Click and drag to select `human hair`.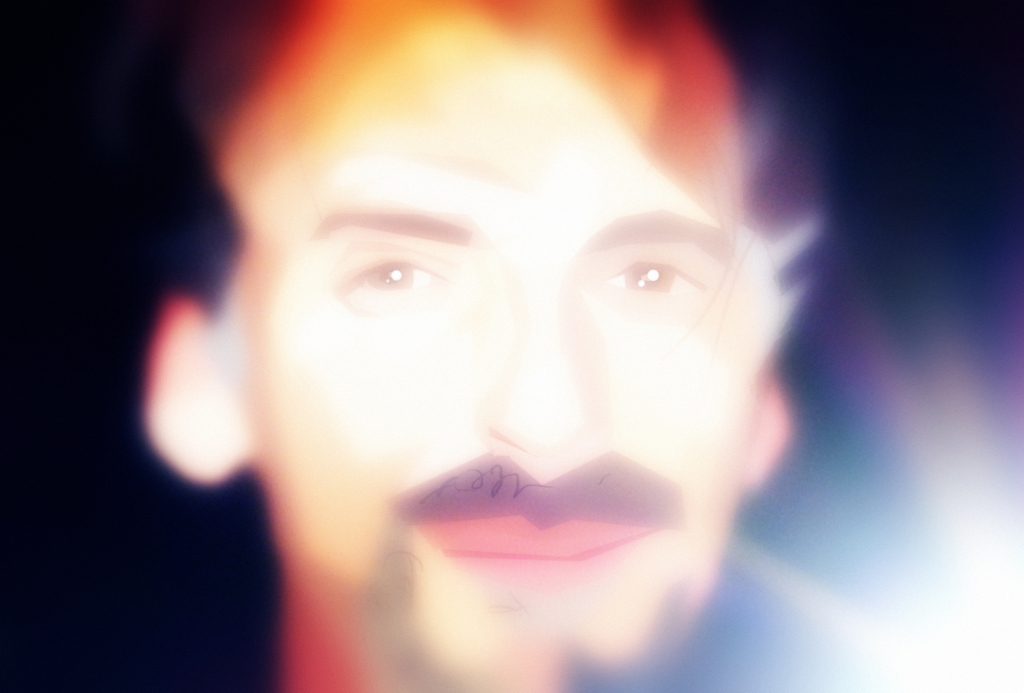
Selection: rect(51, 19, 917, 692).
